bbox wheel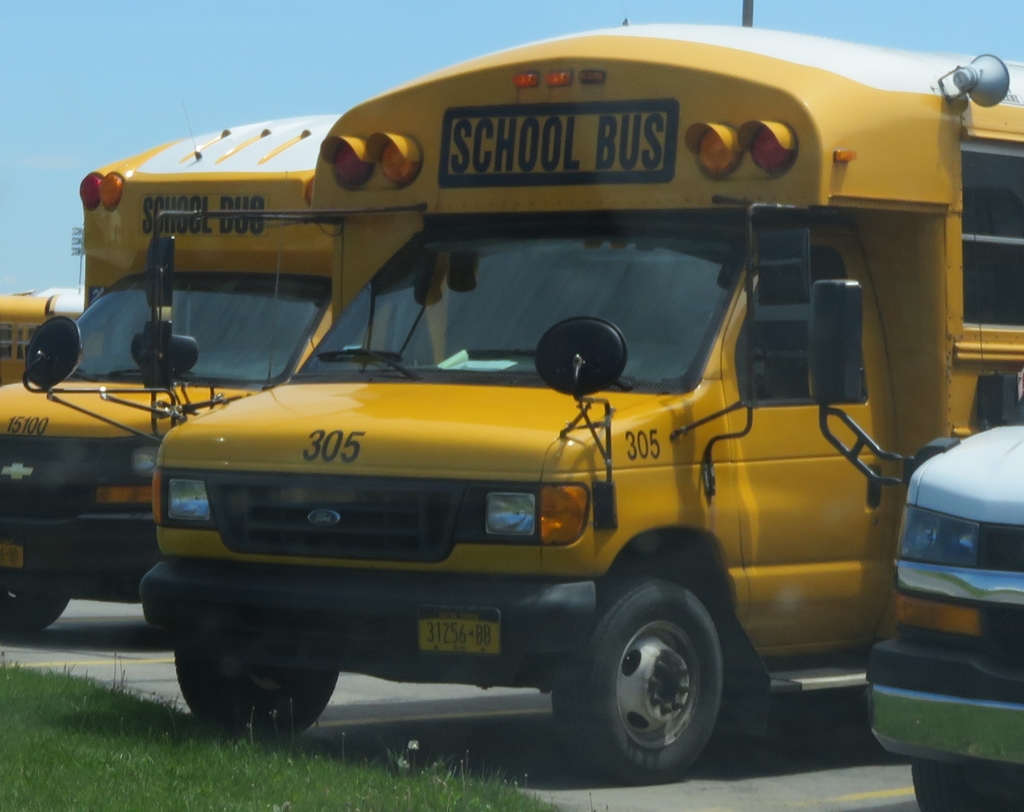
<bbox>922, 761, 1017, 811</bbox>
